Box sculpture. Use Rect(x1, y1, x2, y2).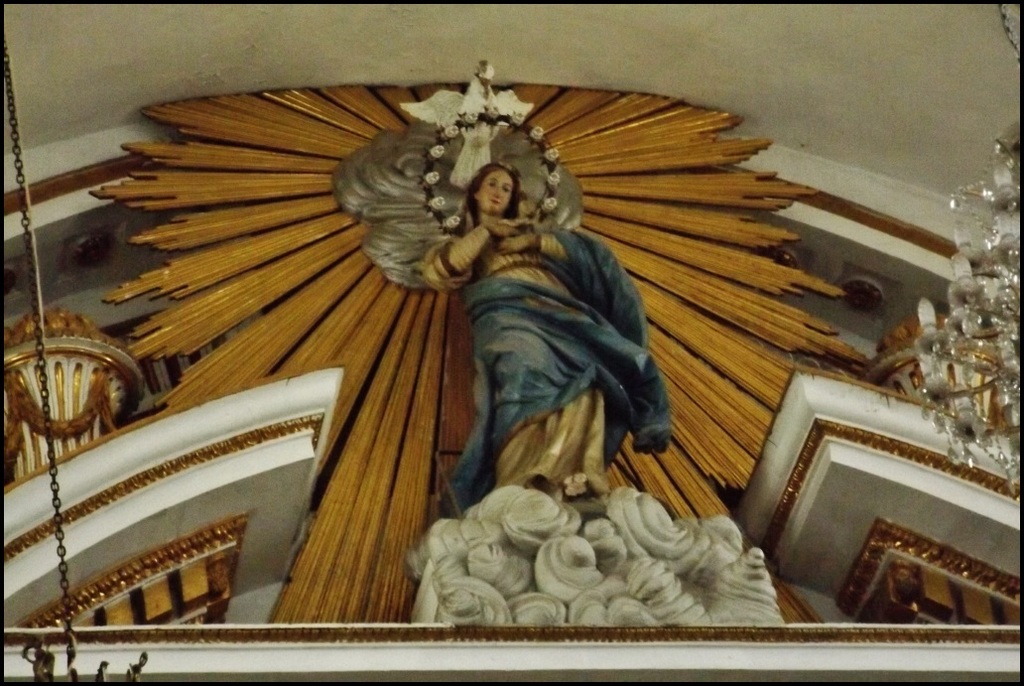
Rect(96, 95, 794, 678).
